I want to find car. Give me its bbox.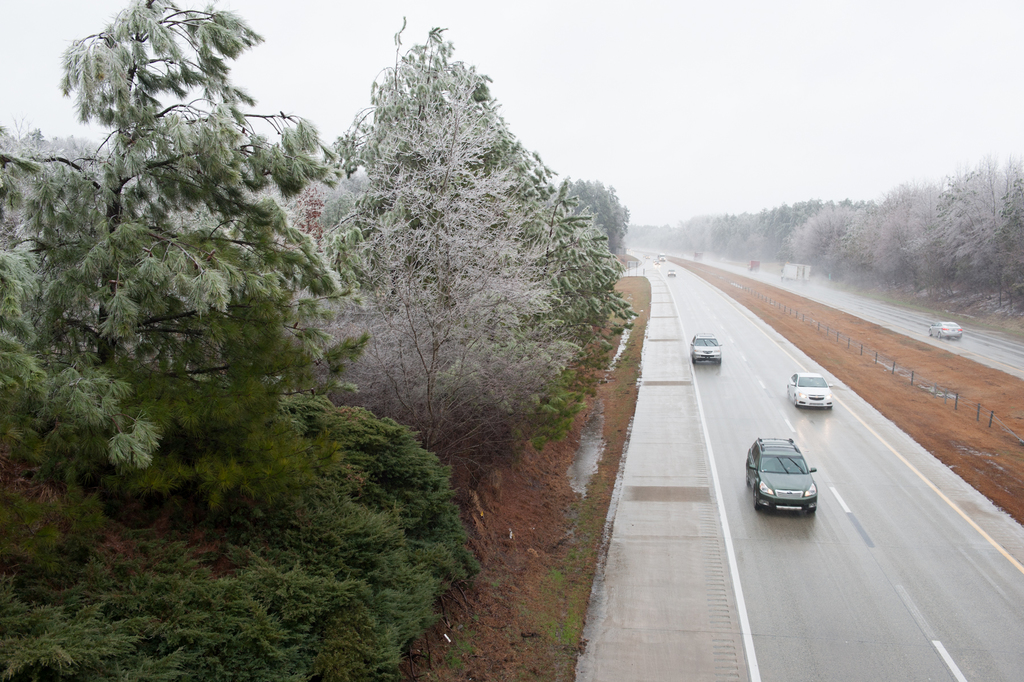
[744,437,817,515].
